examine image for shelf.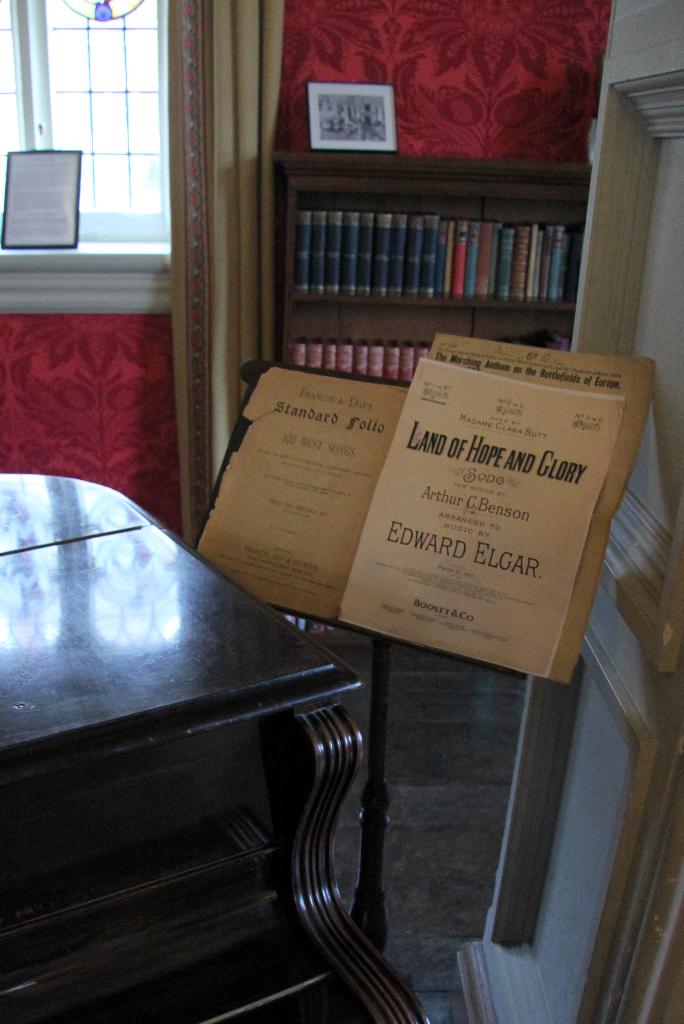
Examination result: locate(271, 301, 561, 390).
